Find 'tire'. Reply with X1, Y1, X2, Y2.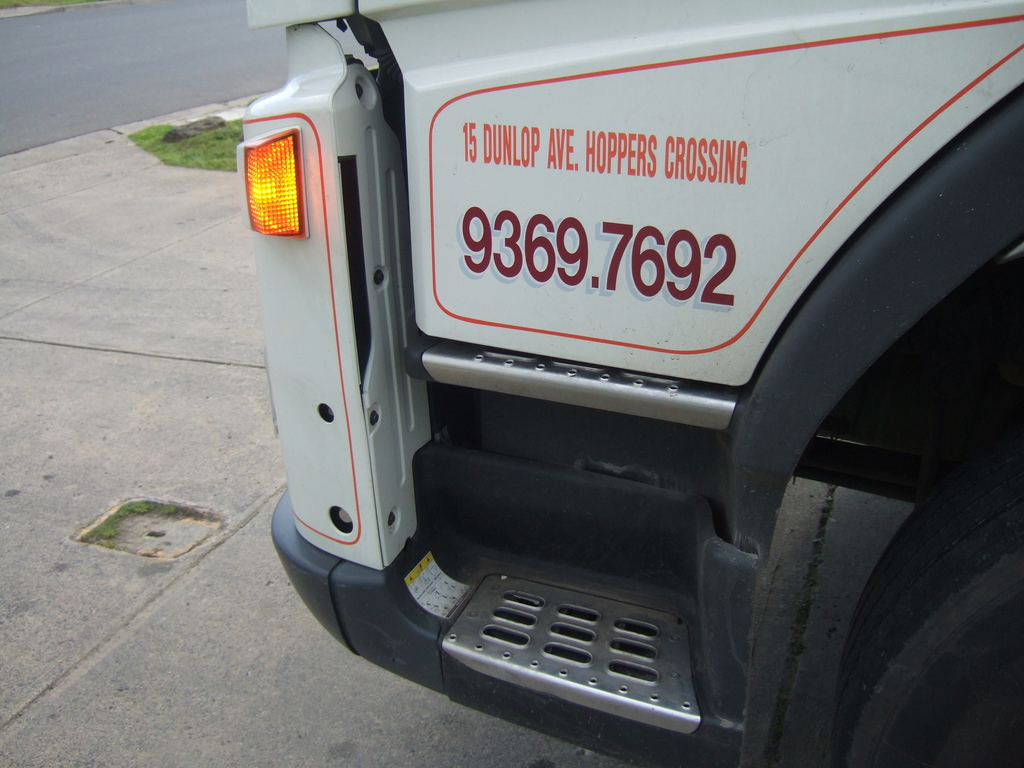
828, 460, 1017, 749.
